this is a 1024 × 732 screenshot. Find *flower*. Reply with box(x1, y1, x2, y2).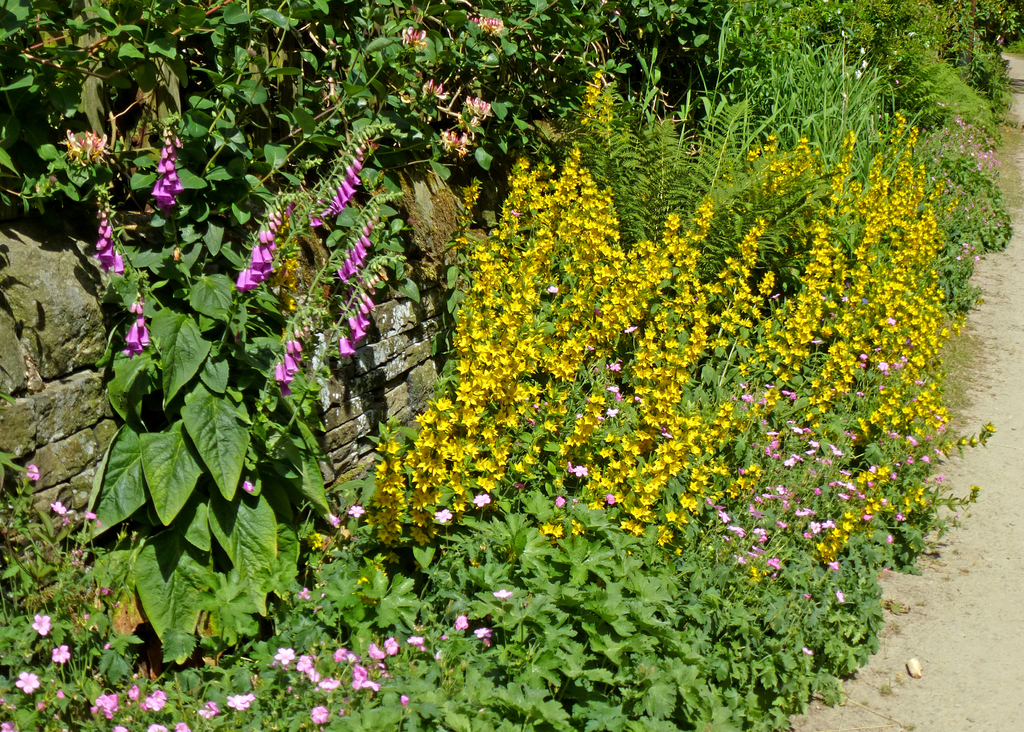
box(309, 706, 330, 726).
